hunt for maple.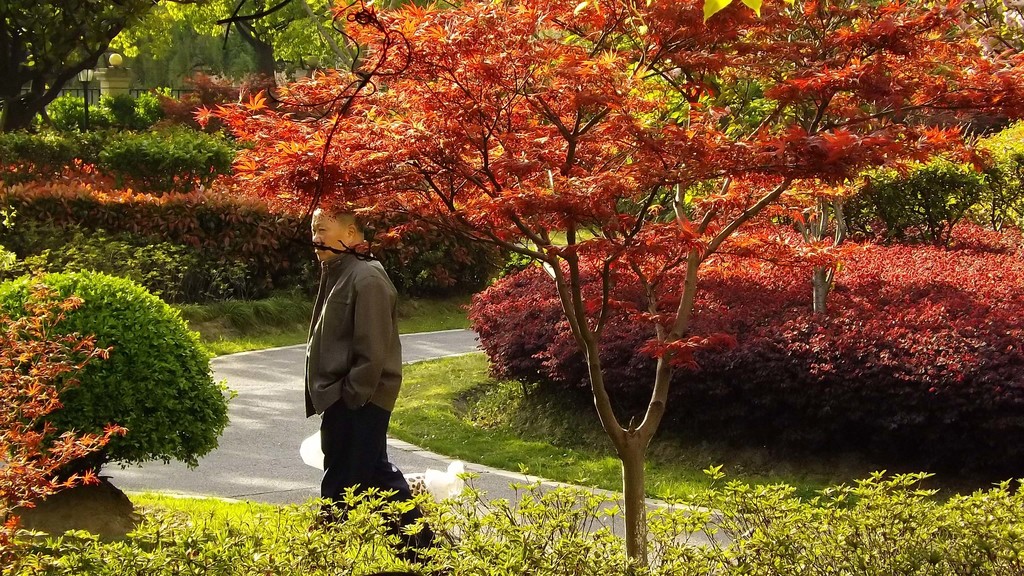
Hunted down at 0/285/134/554.
